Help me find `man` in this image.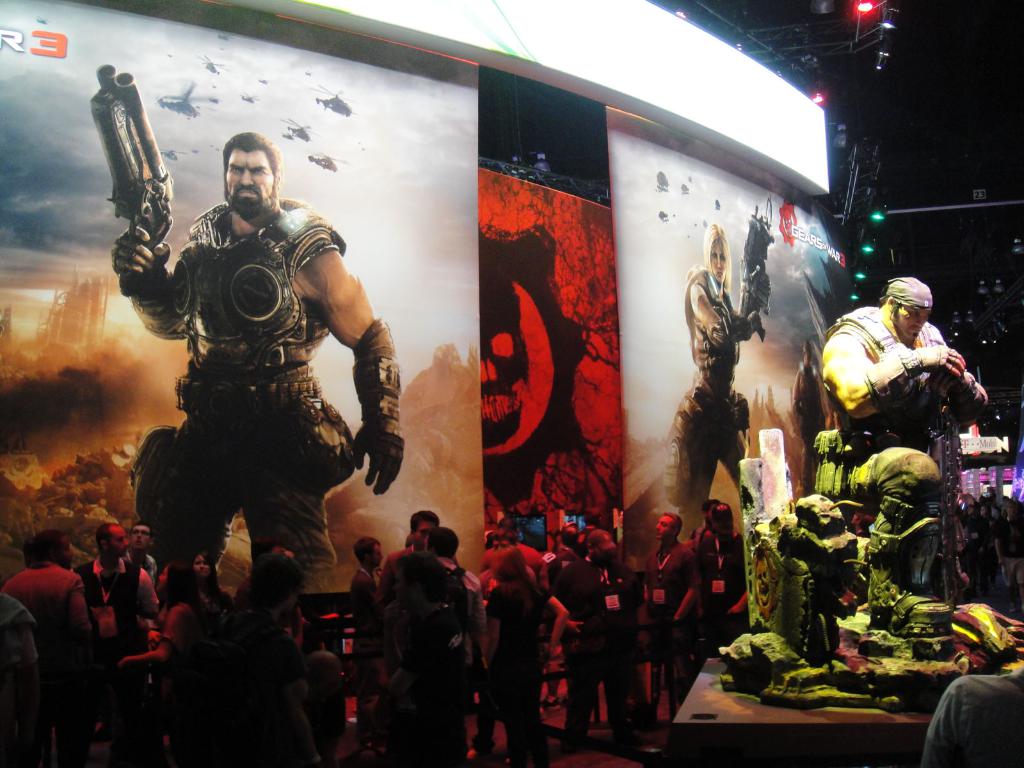
Found it: select_region(649, 509, 696, 717).
